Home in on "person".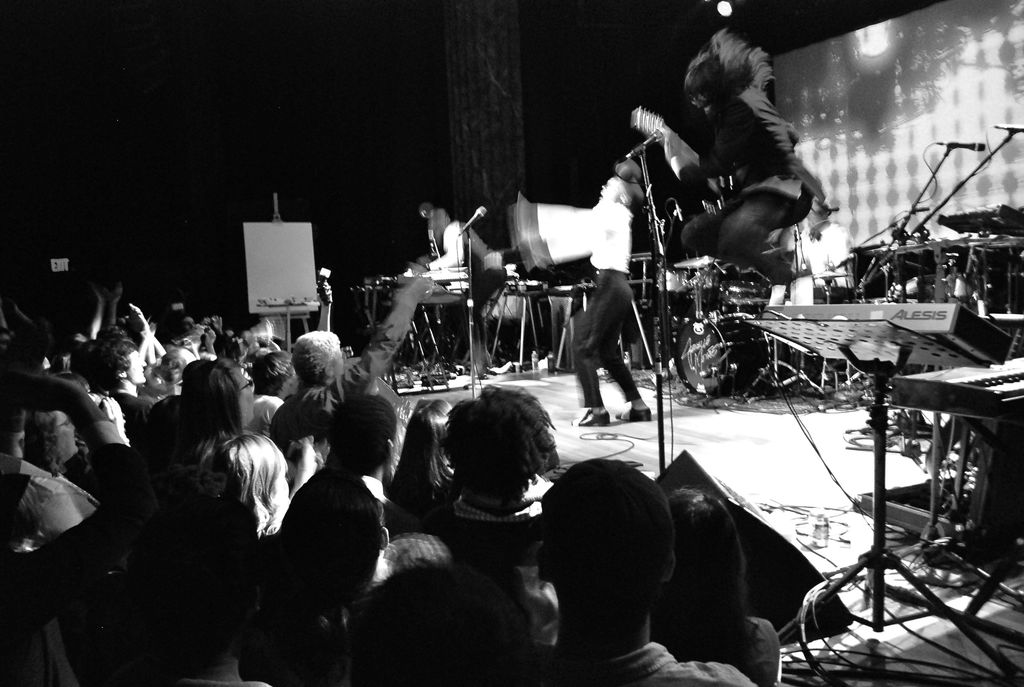
Homed in at [504, 159, 656, 423].
